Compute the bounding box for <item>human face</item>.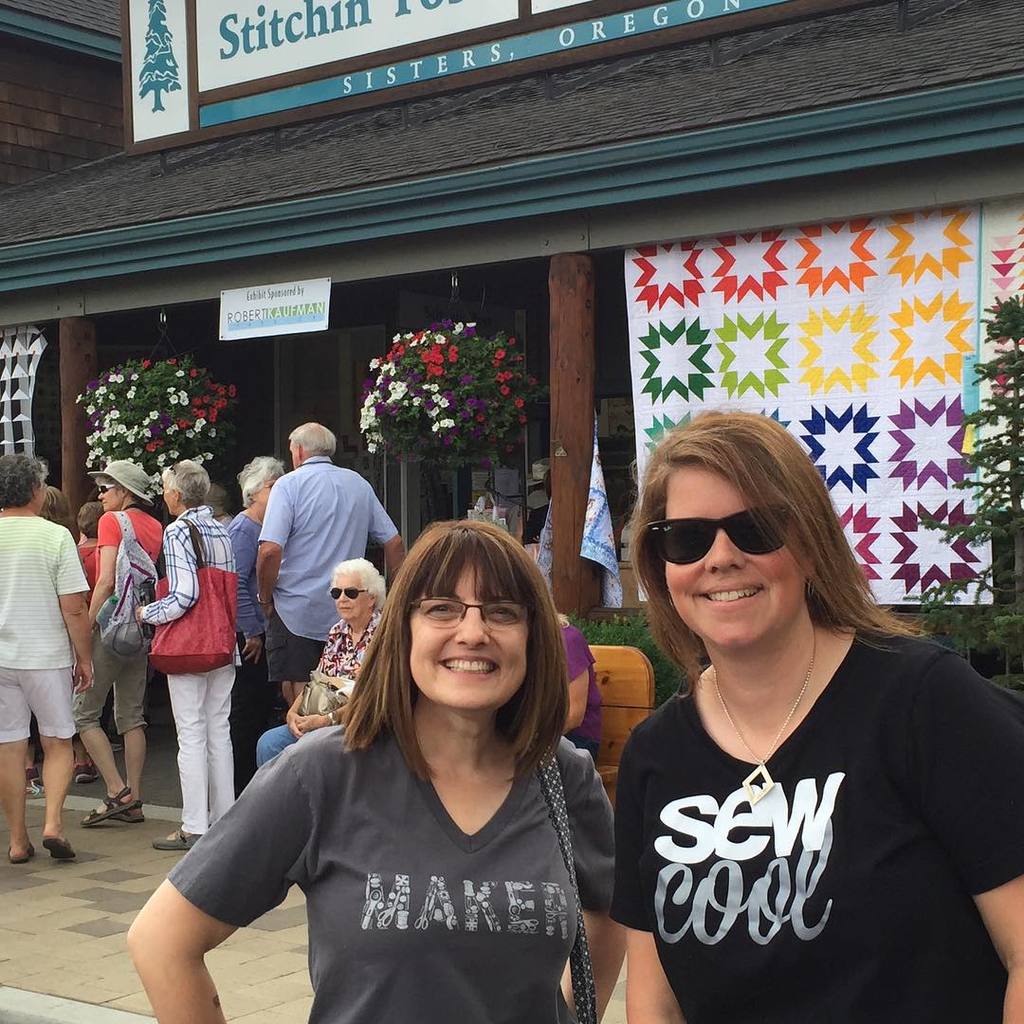
locate(333, 575, 368, 619).
